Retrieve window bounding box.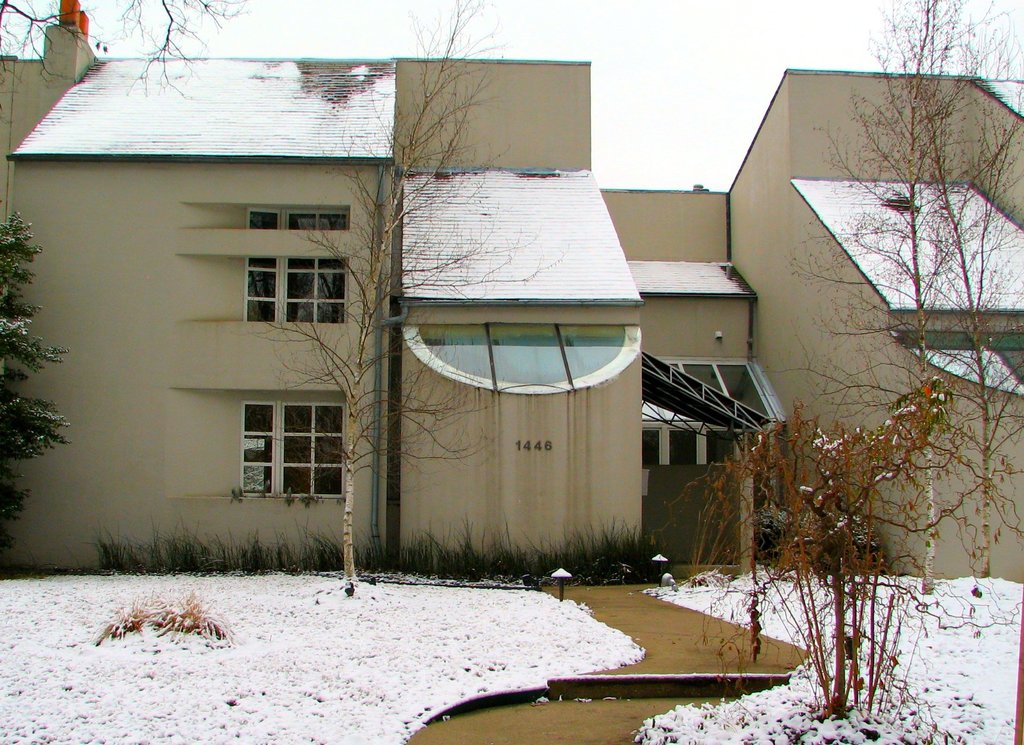
Bounding box: left=240, top=399, right=344, bottom=497.
